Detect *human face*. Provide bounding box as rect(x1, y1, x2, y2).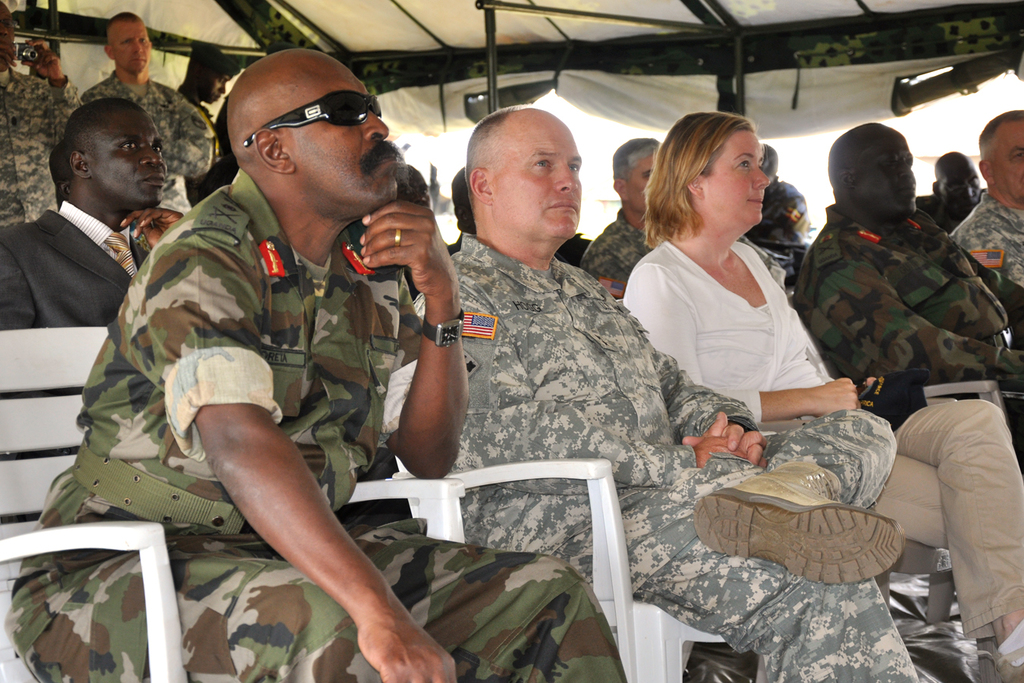
rect(938, 165, 980, 207).
